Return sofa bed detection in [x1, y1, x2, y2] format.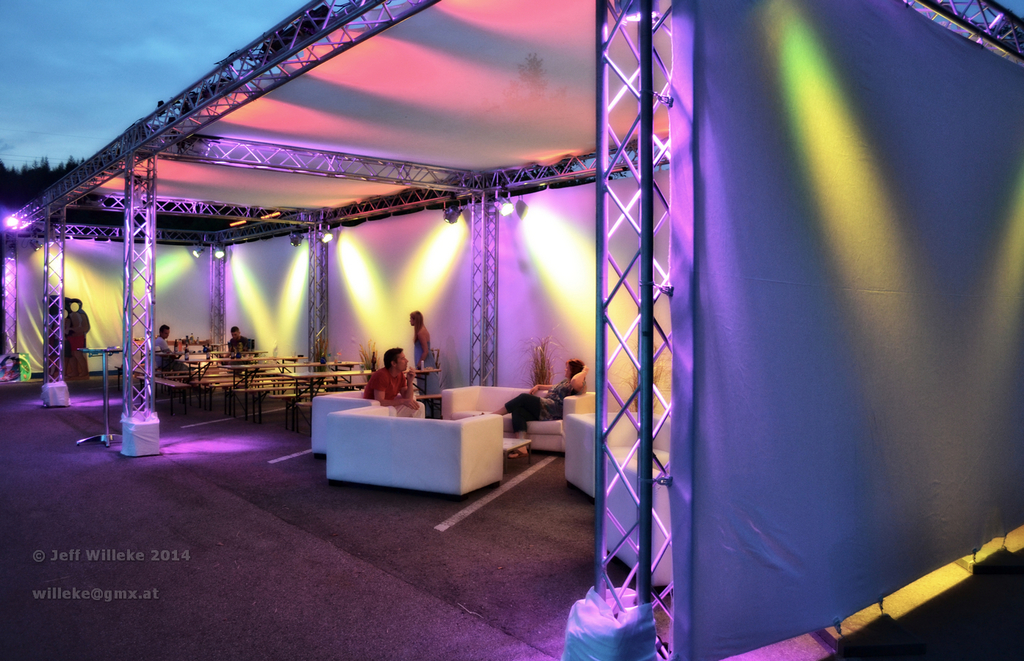
[566, 376, 671, 504].
